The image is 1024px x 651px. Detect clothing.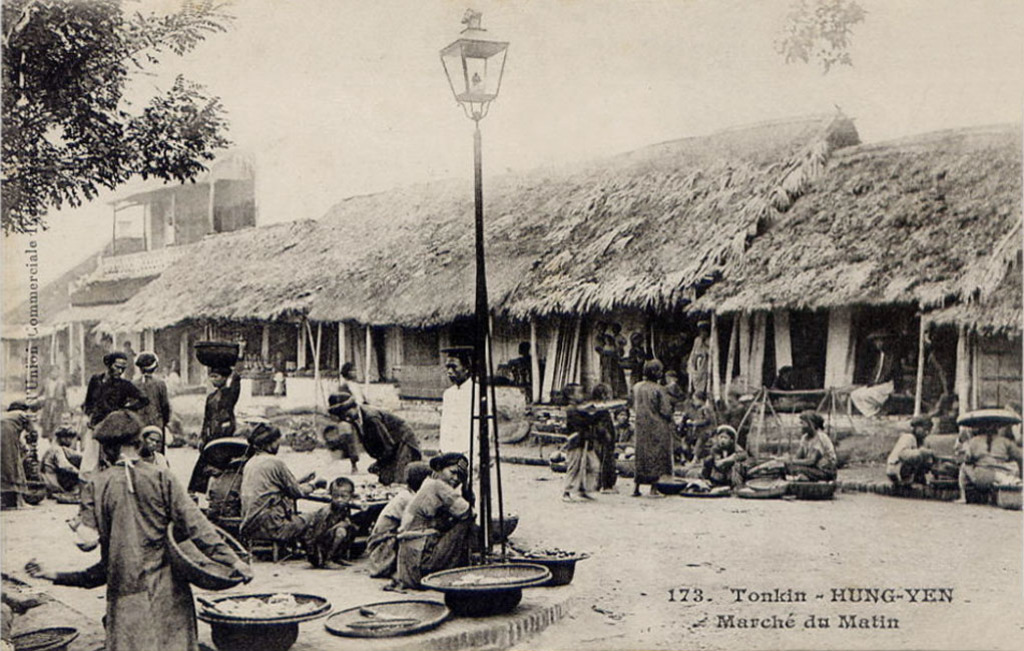
Detection: [x1=563, y1=408, x2=599, y2=486].
